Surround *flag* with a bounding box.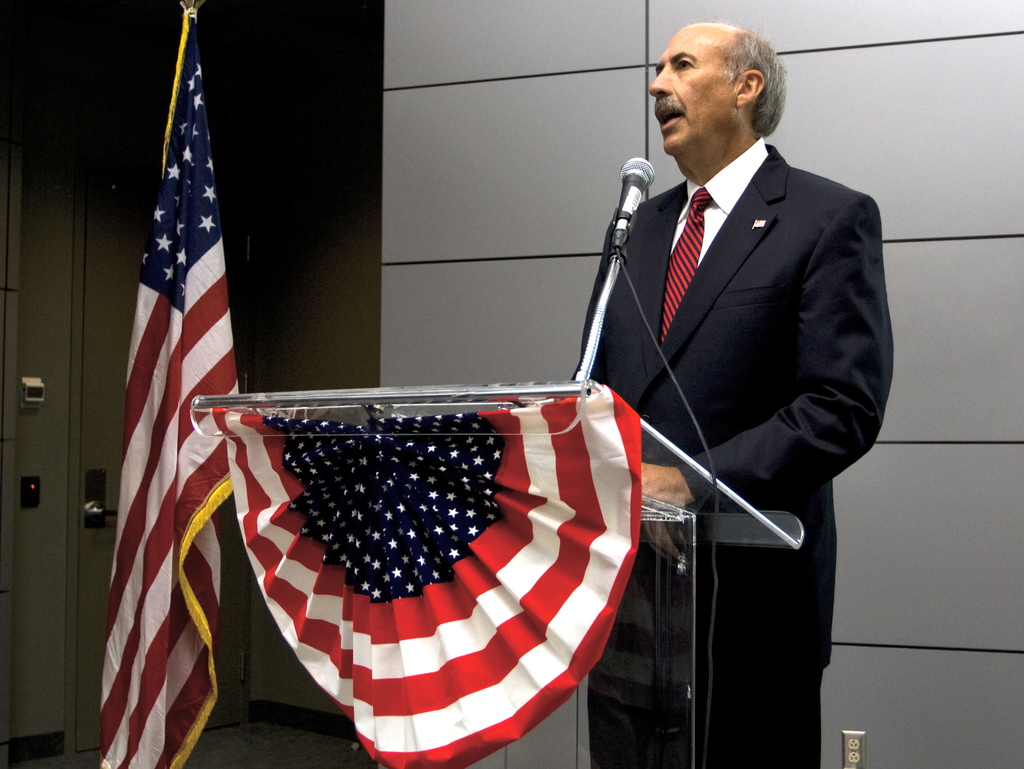
bbox=(222, 403, 644, 768).
